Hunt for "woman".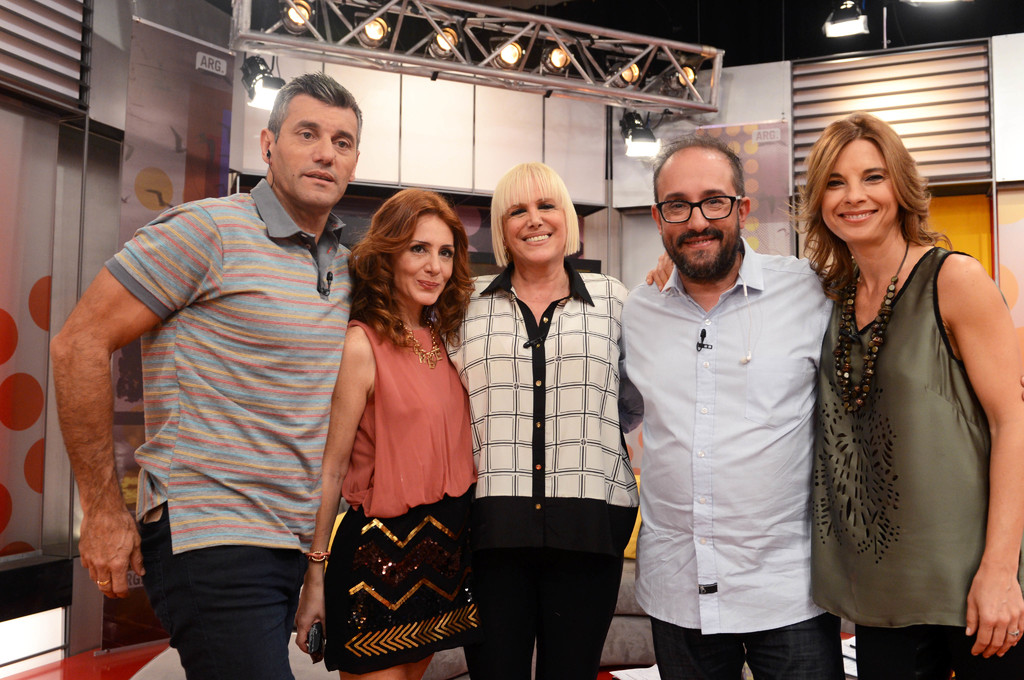
Hunted down at bbox(435, 156, 628, 679).
